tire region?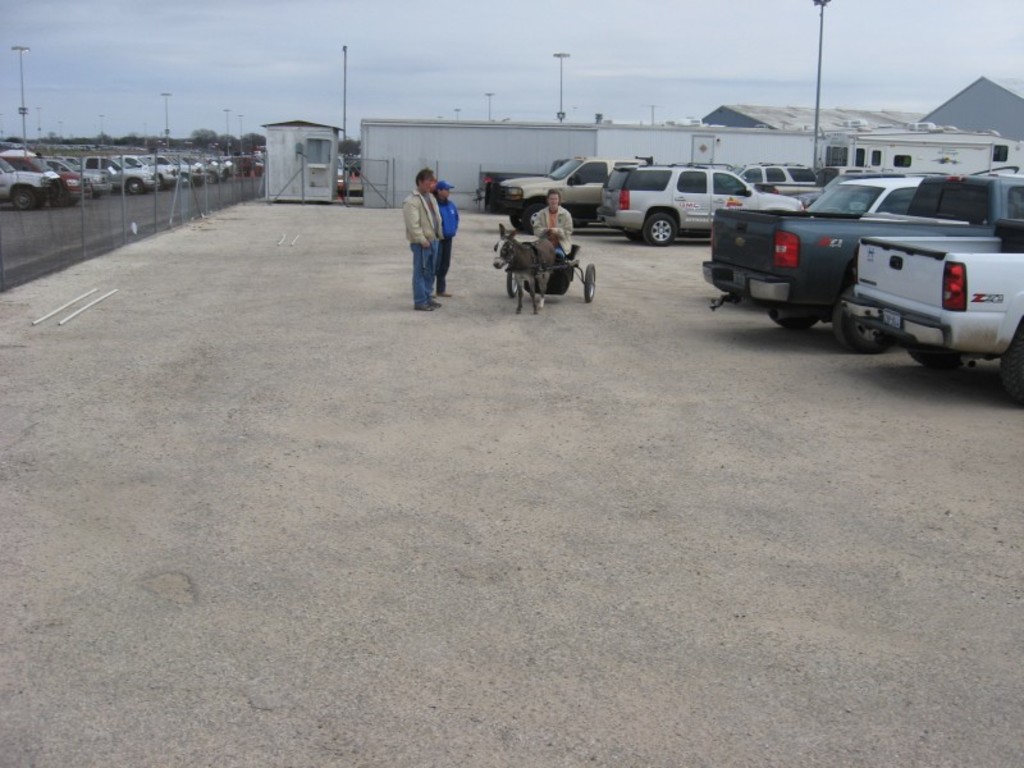
[769, 305, 815, 330]
